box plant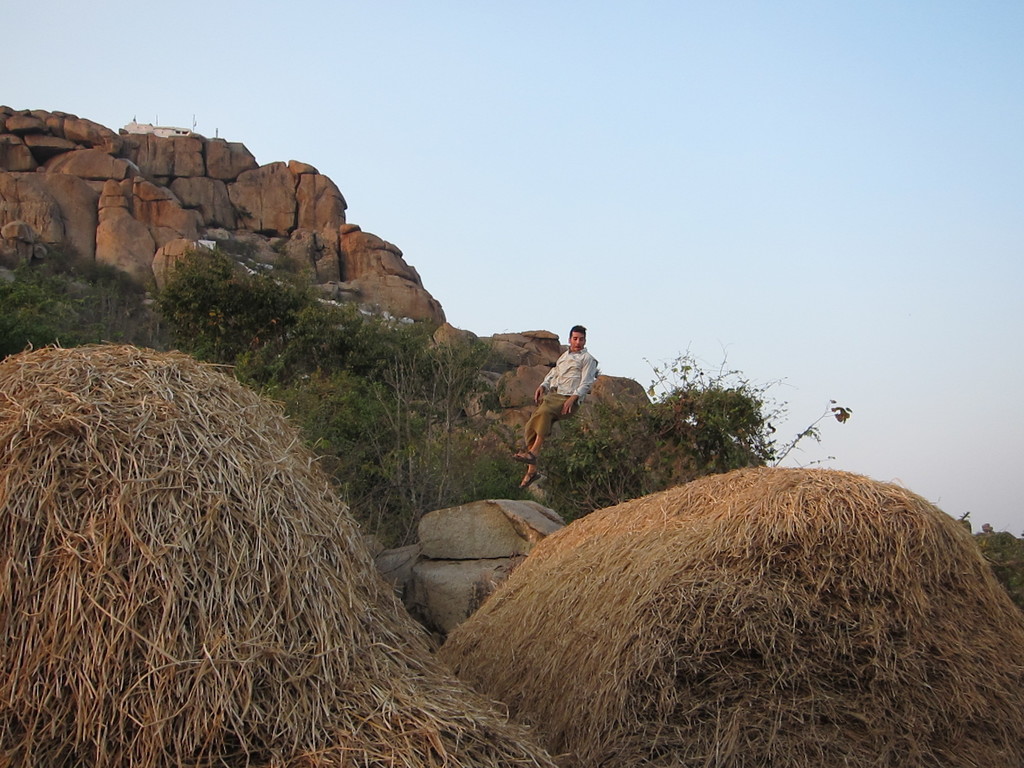
{"left": 773, "top": 394, "right": 854, "bottom": 468}
